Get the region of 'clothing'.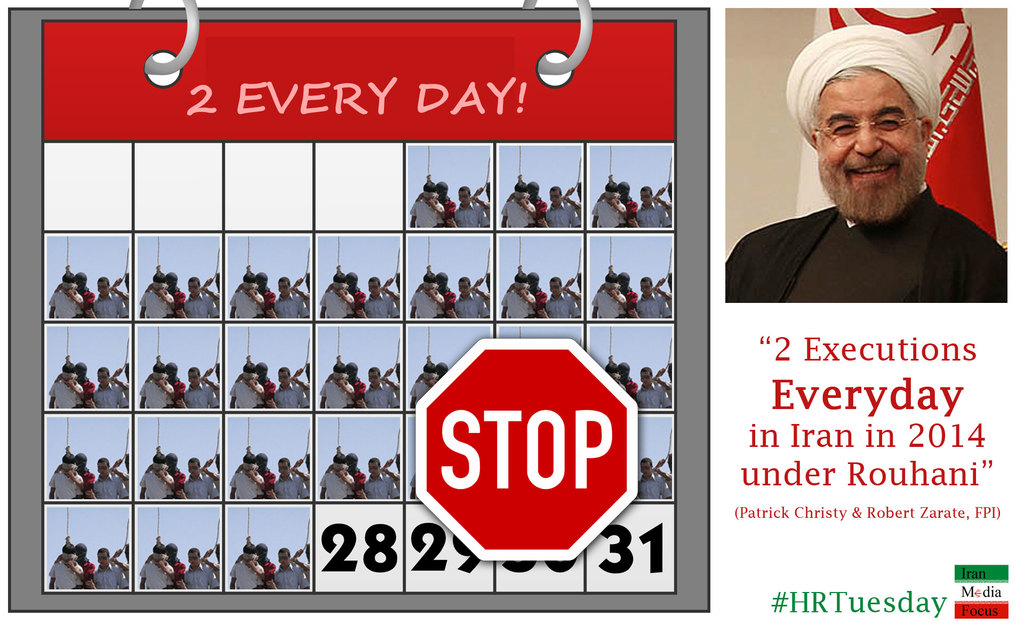
(left=52, top=466, right=78, bottom=500).
